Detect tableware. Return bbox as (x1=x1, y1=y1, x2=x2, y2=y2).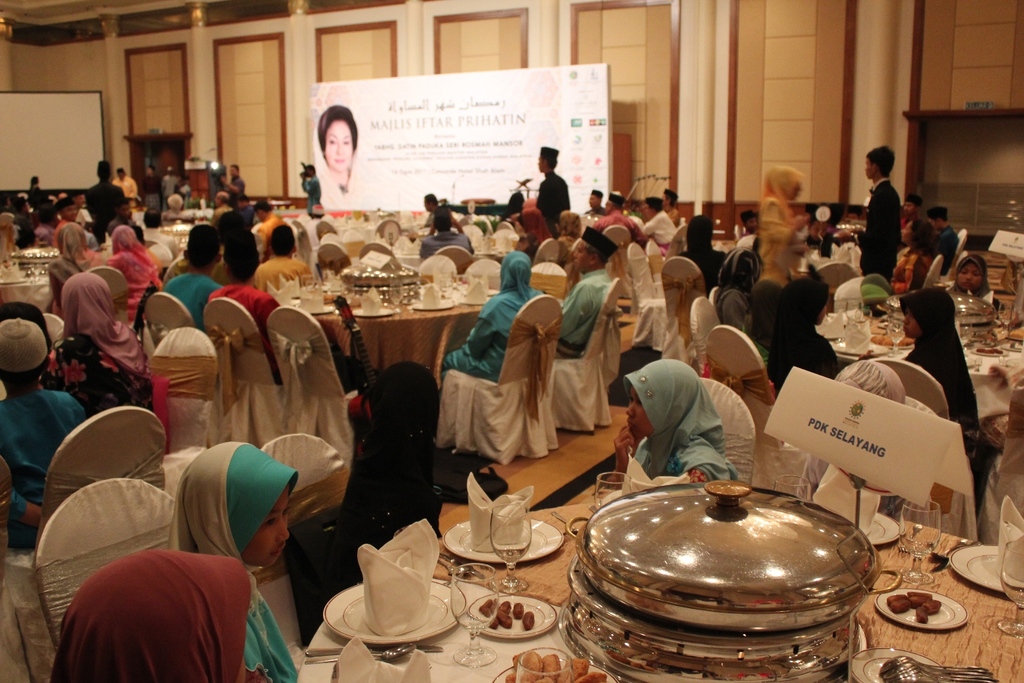
(x1=389, y1=285, x2=404, y2=315).
